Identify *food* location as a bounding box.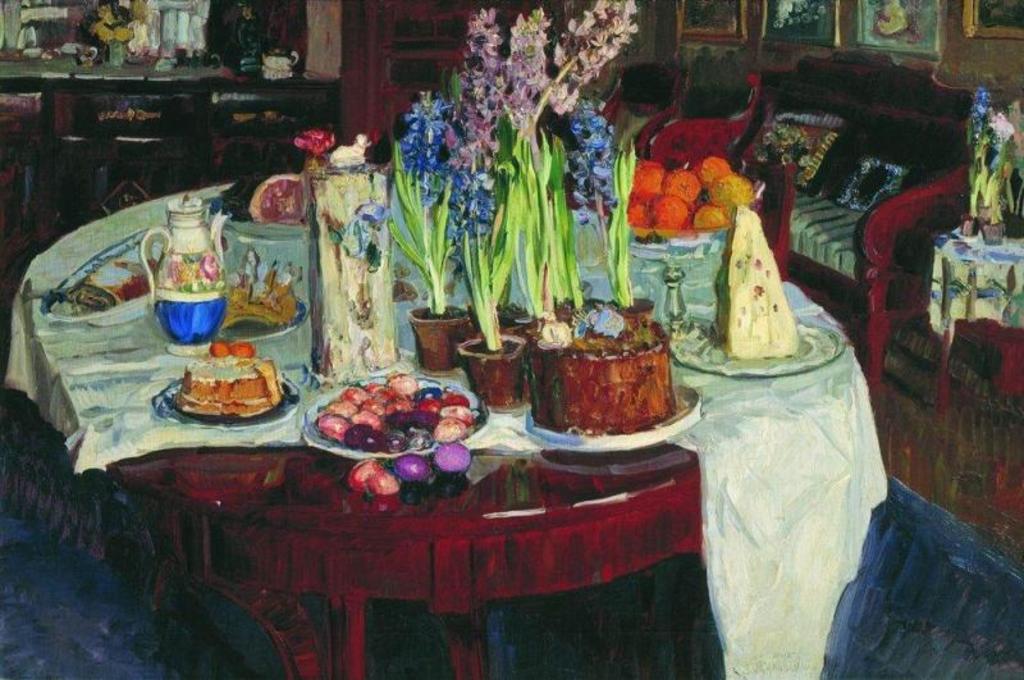
crop(219, 246, 305, 332).
